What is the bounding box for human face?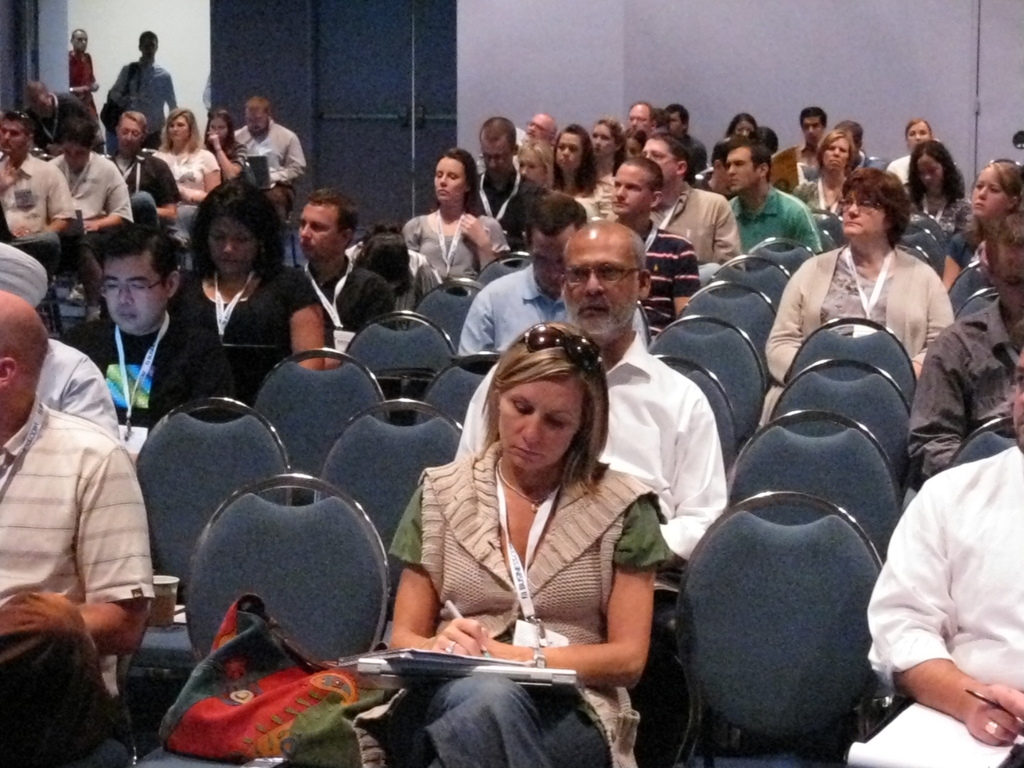
x1=563 y1=236 x2=636 y2=339.
